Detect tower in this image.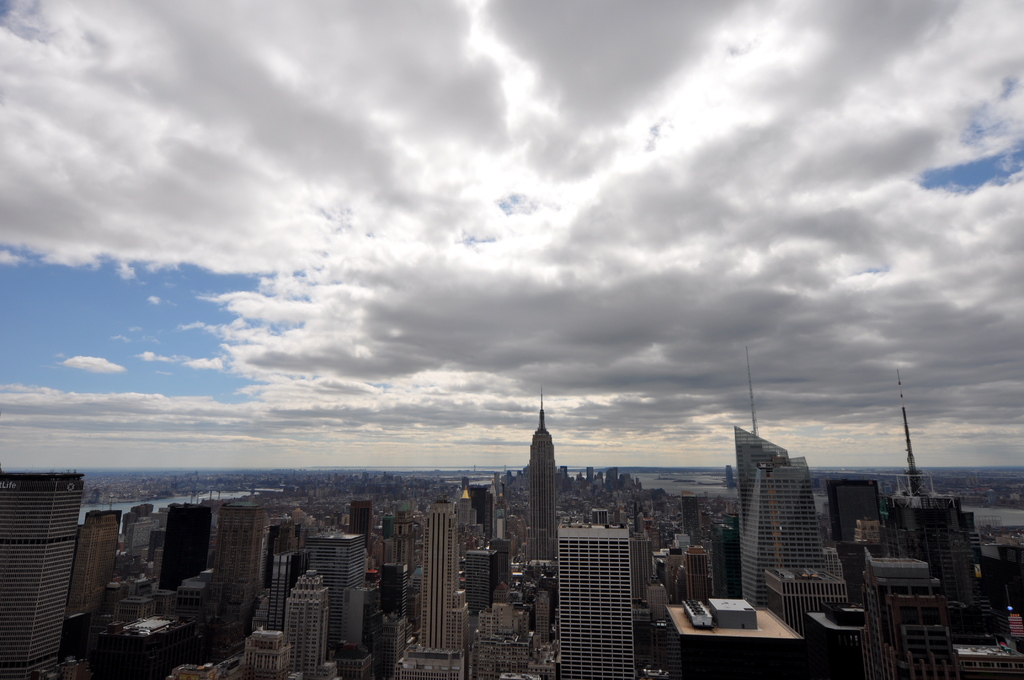
Detection: 733 353 851 655.
